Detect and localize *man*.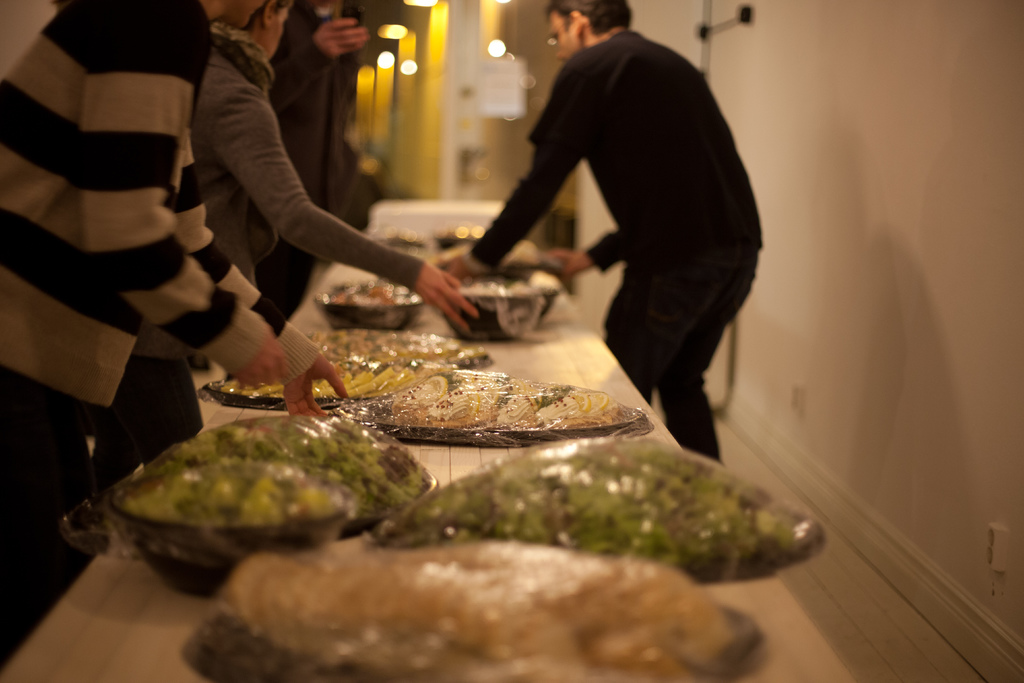
Localized at 456, 19, 777, 408.
